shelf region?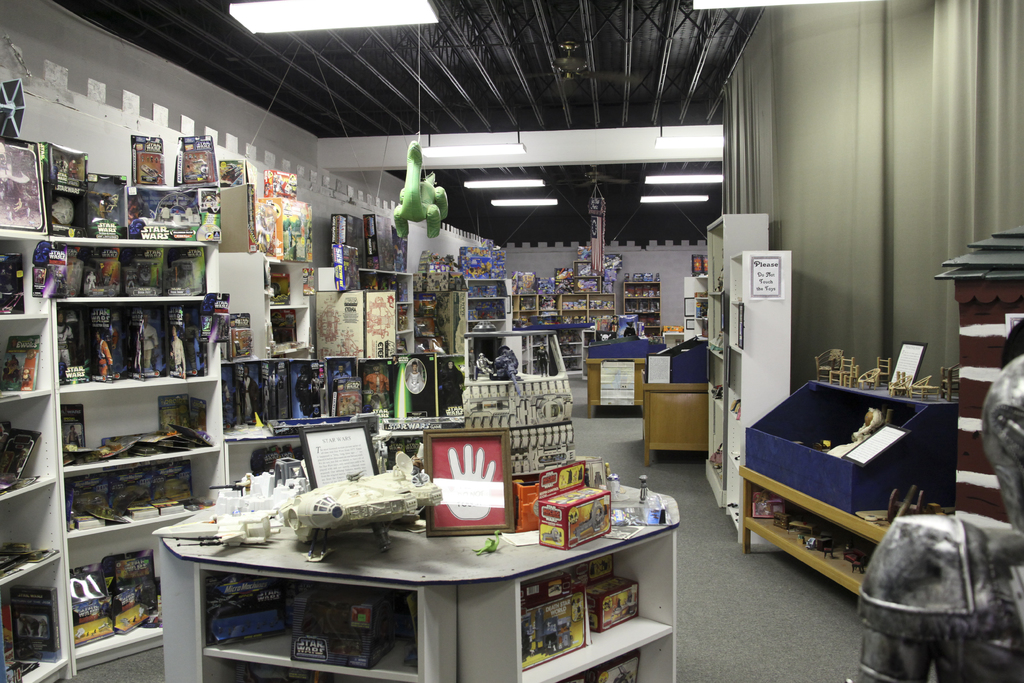
x1=535 y1=294 x2=565 y2=329
